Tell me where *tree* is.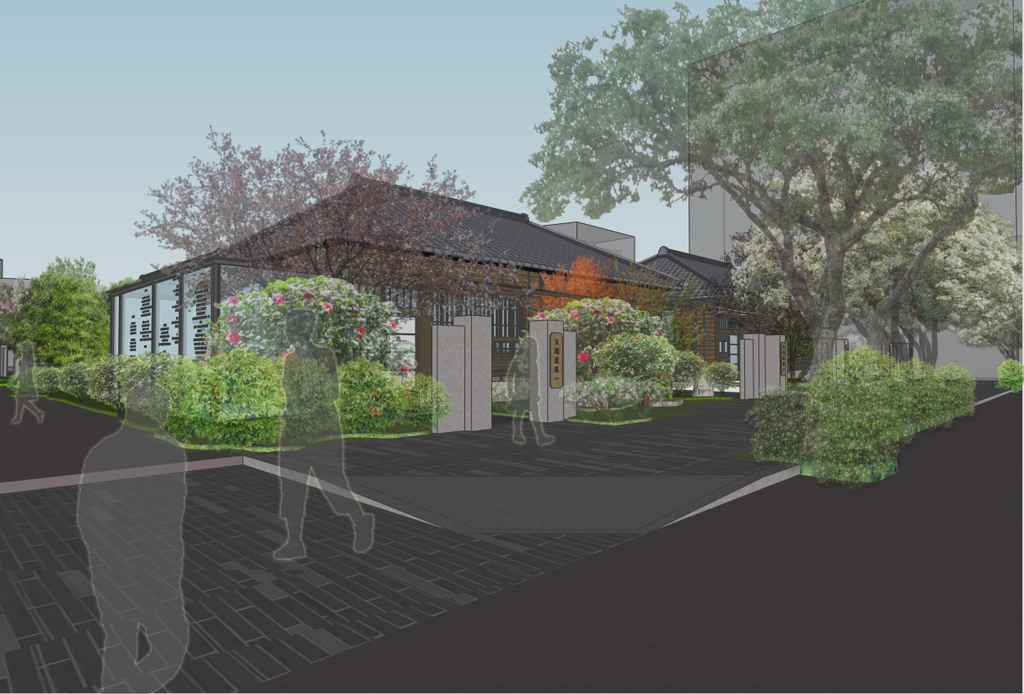
*tree* is at <bbox>152, 125, 535, 327</bbox>.
